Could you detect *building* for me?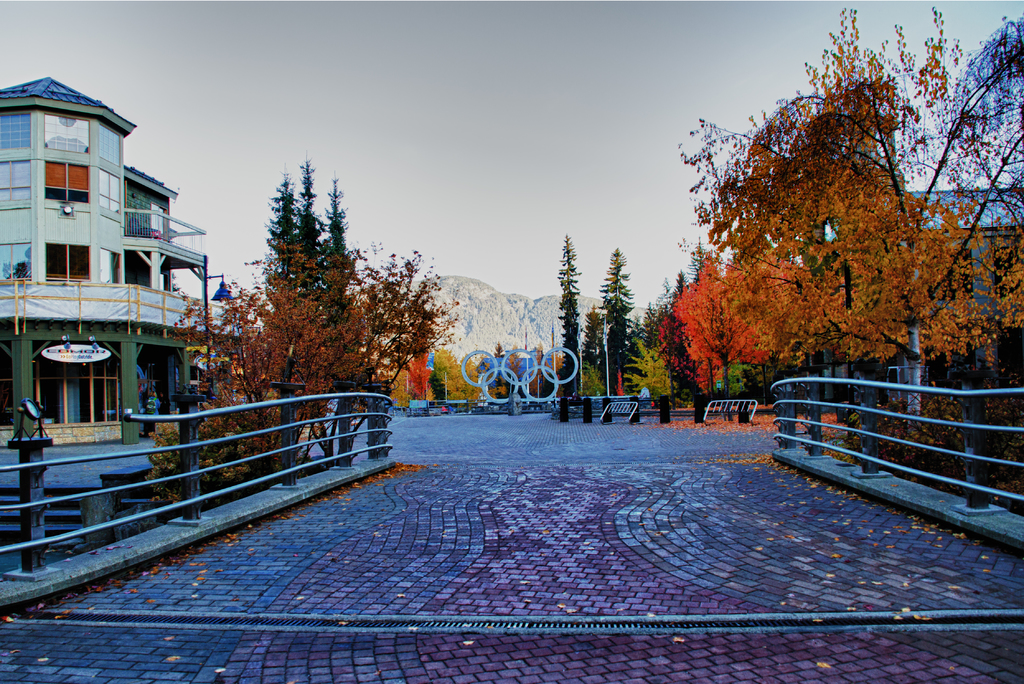
Detection result: [829, 20, 1023, 419].
